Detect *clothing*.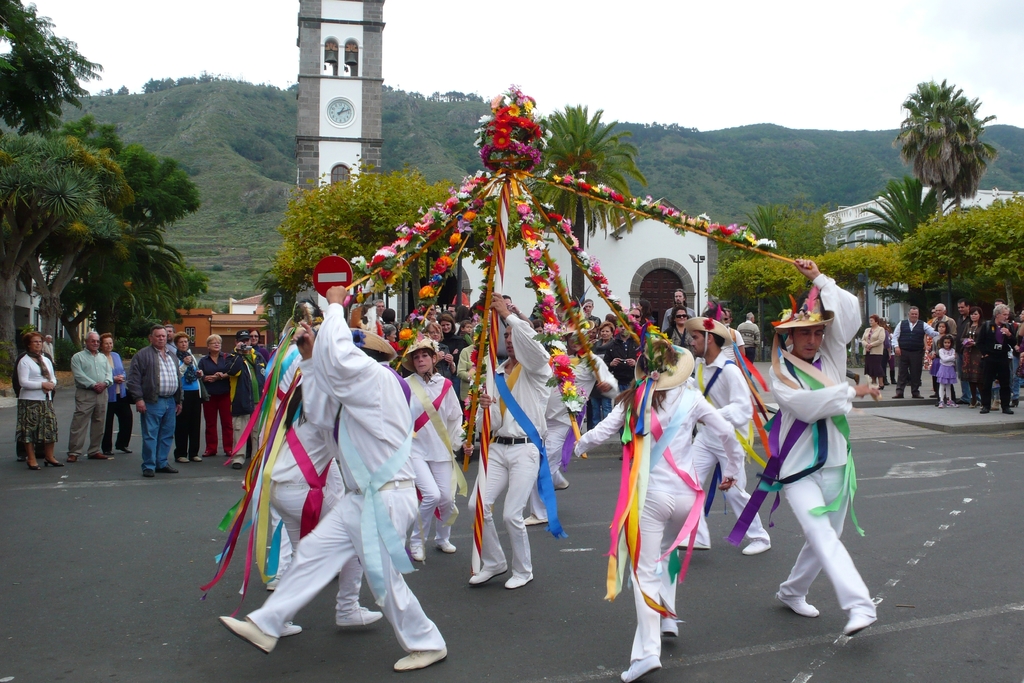
Detected at rect(929, 316, 956, 401).
